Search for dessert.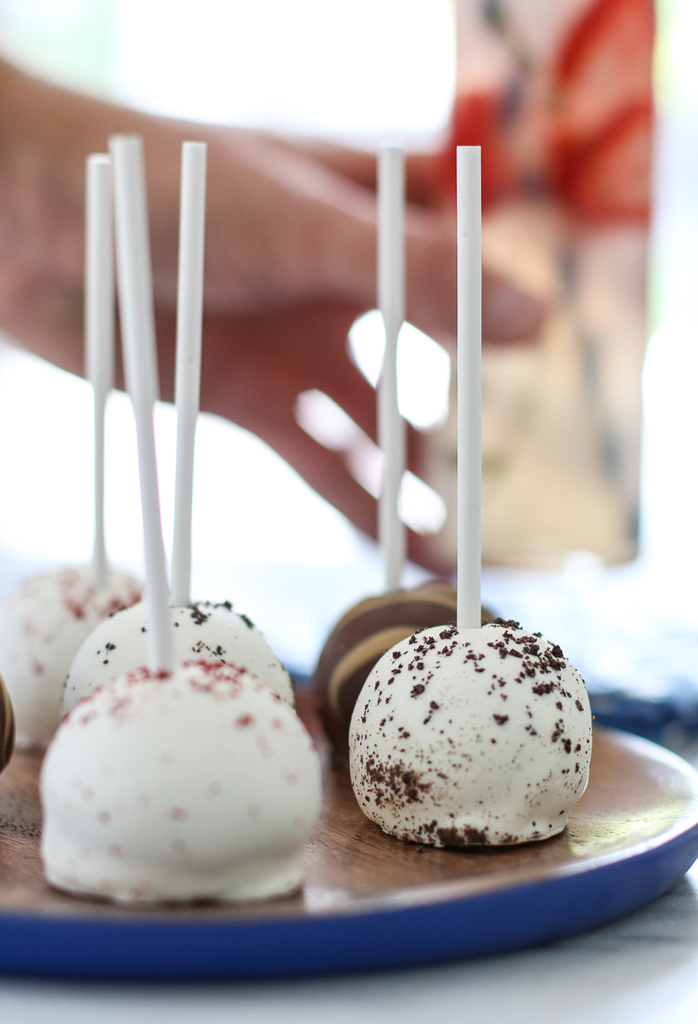
Found at (308, 575, 492, 770).
